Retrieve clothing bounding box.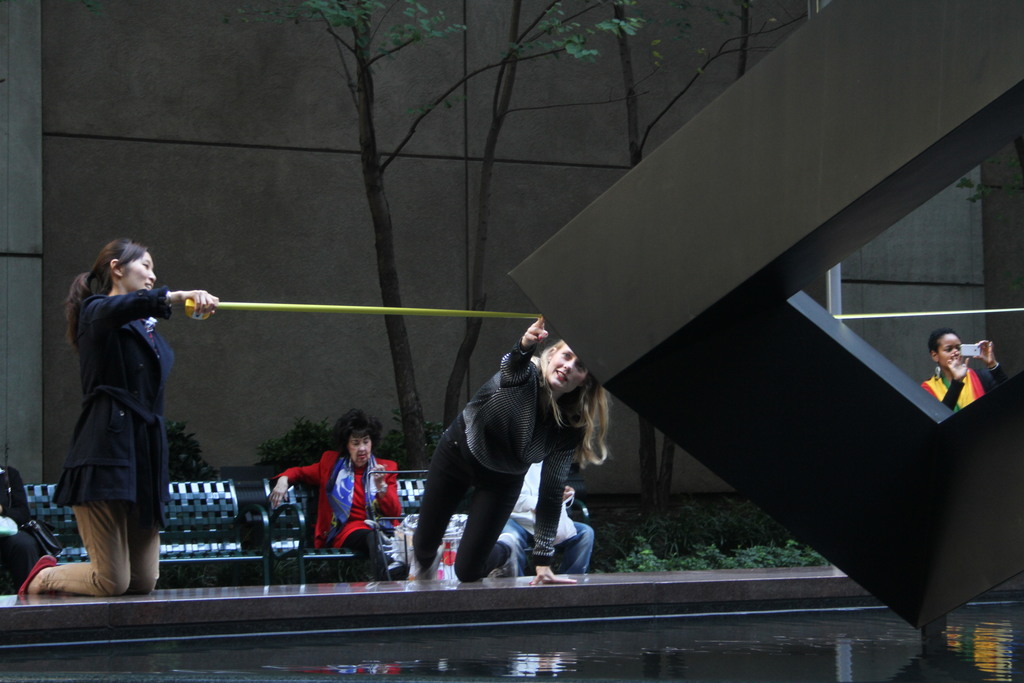
Bounding box: {"x1": 51, "y1": 251, "x2": 198, "y2": 581}.
